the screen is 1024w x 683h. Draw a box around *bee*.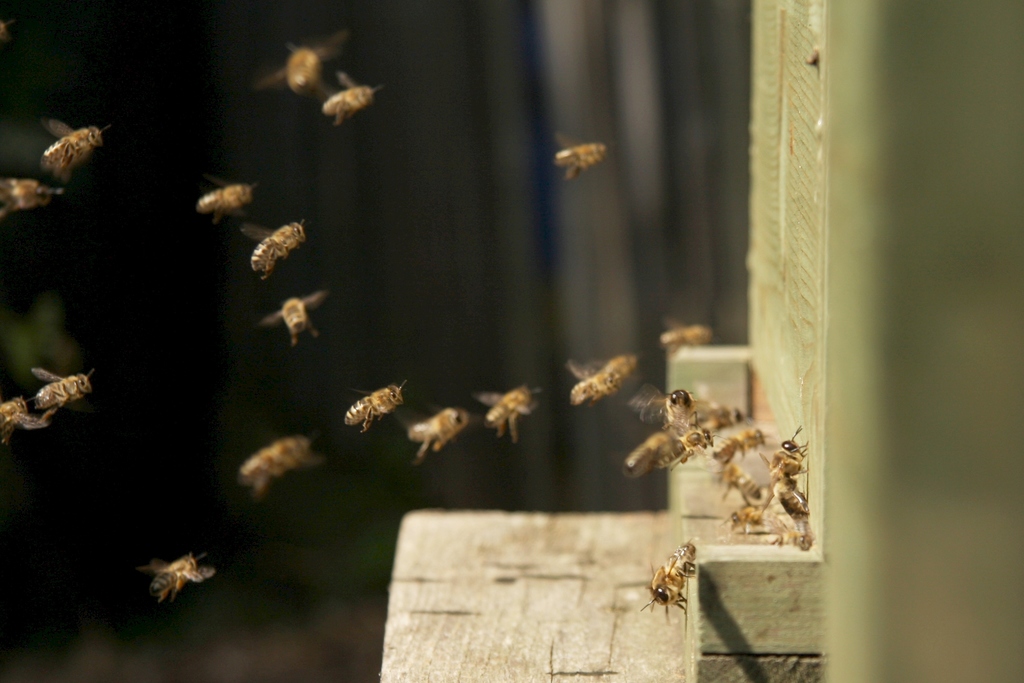
[left=694, top=391, right=751, bottom=434].
